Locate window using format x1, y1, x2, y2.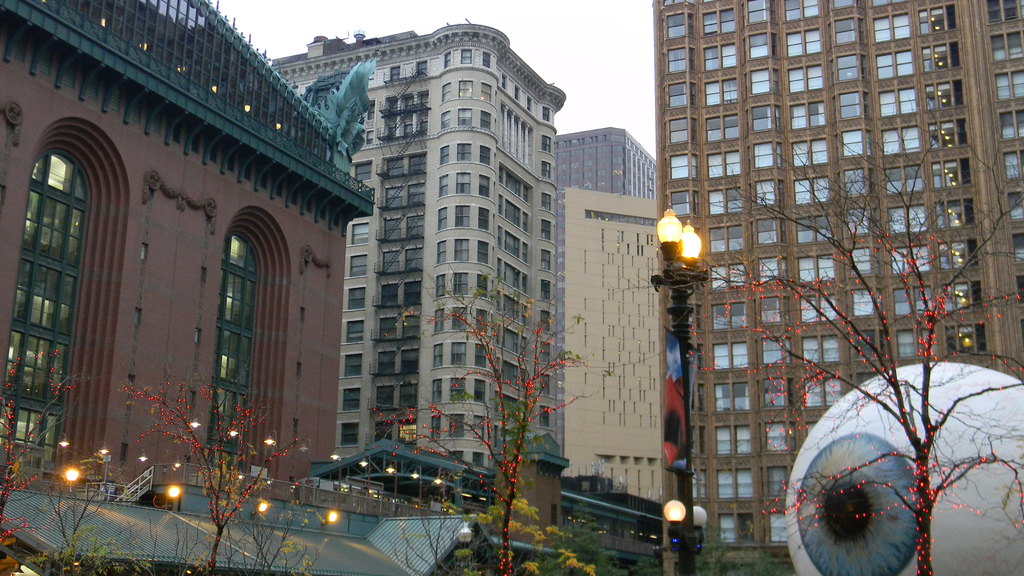
838, 89, 863, 122.
